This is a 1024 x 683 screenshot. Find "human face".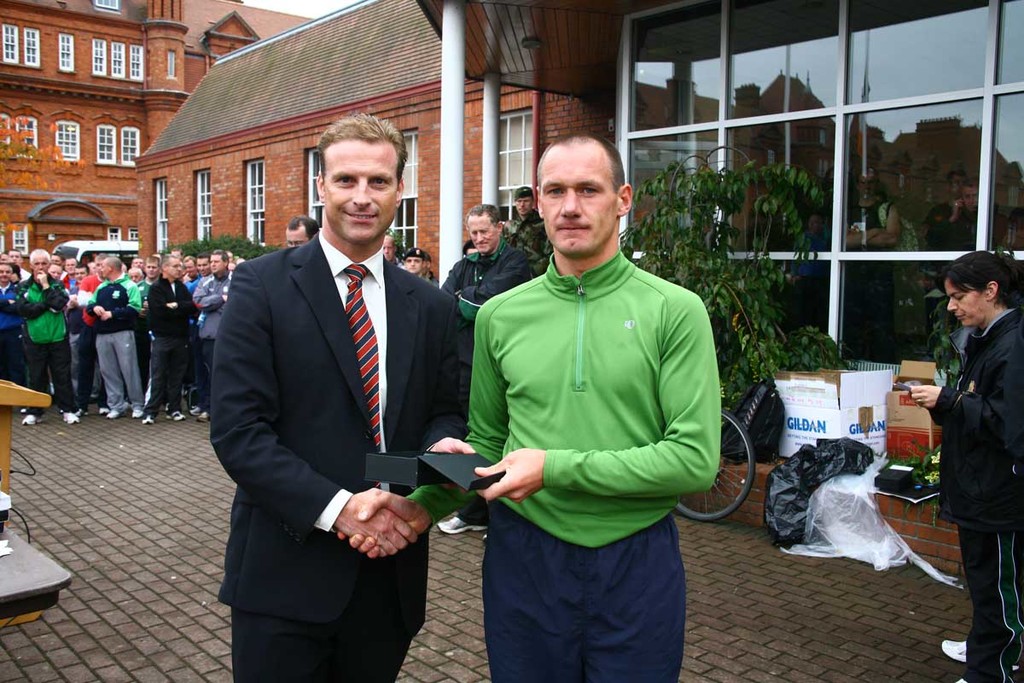
Bounding box: bbox=[322, 137, 397, 241].
